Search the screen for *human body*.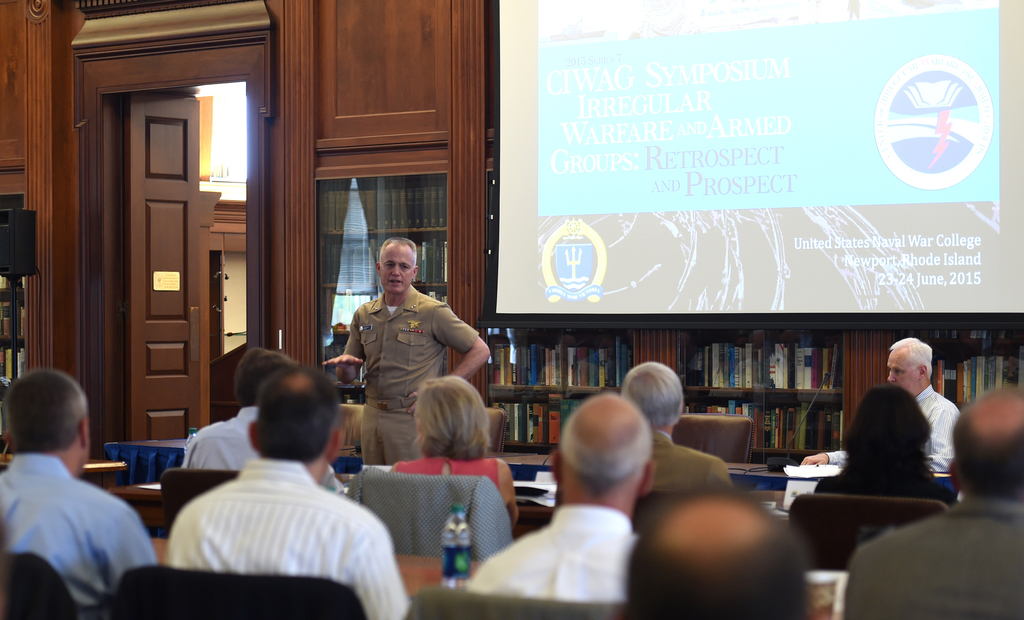
Found at [306, 240, 499, 461].
